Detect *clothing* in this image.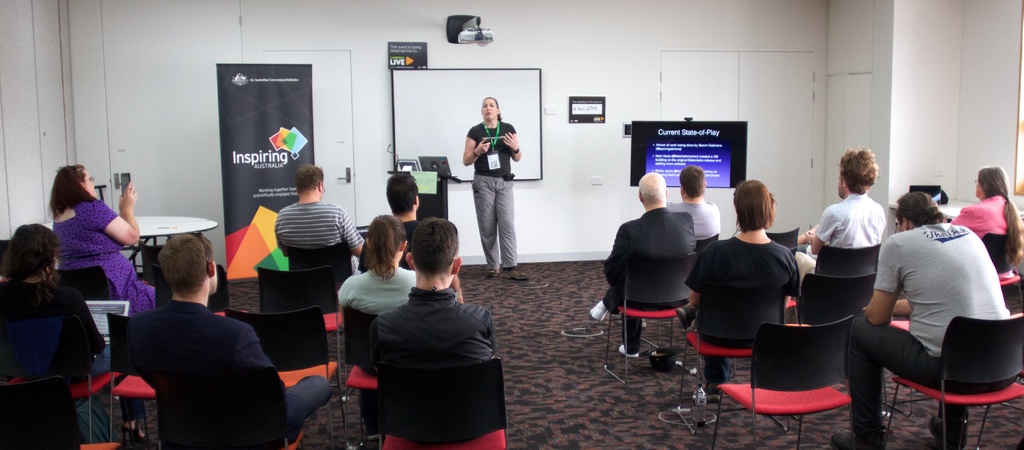
Detection: (133, 298, 333, 449).
